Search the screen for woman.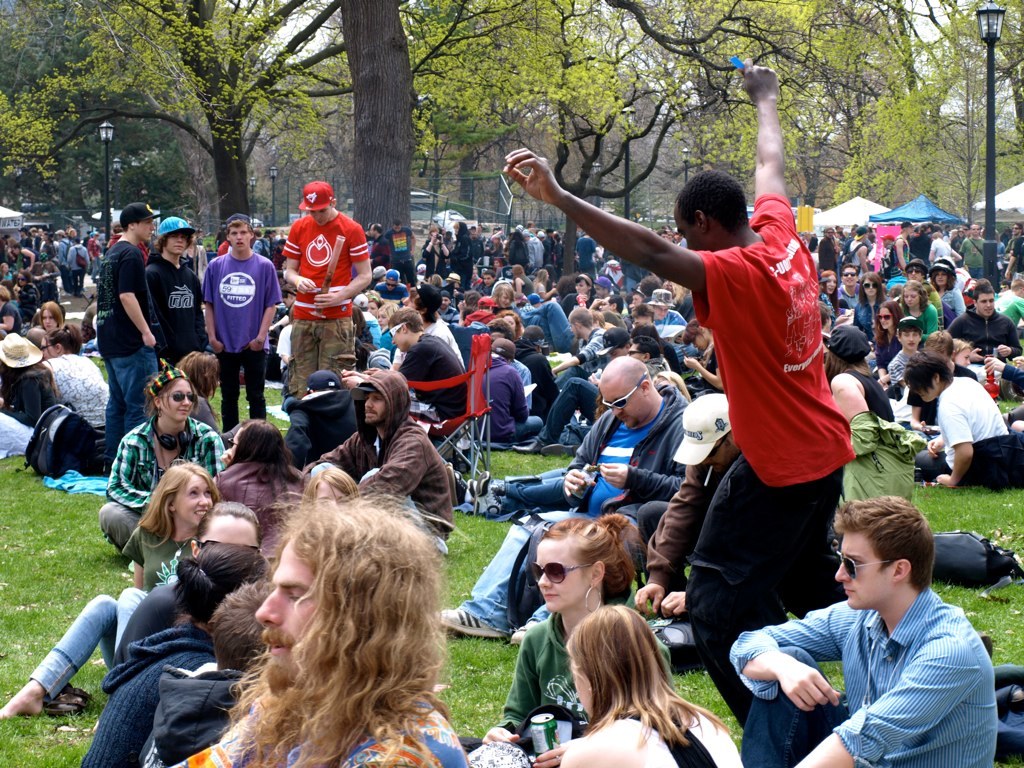
Found at 503/308/521/331.
